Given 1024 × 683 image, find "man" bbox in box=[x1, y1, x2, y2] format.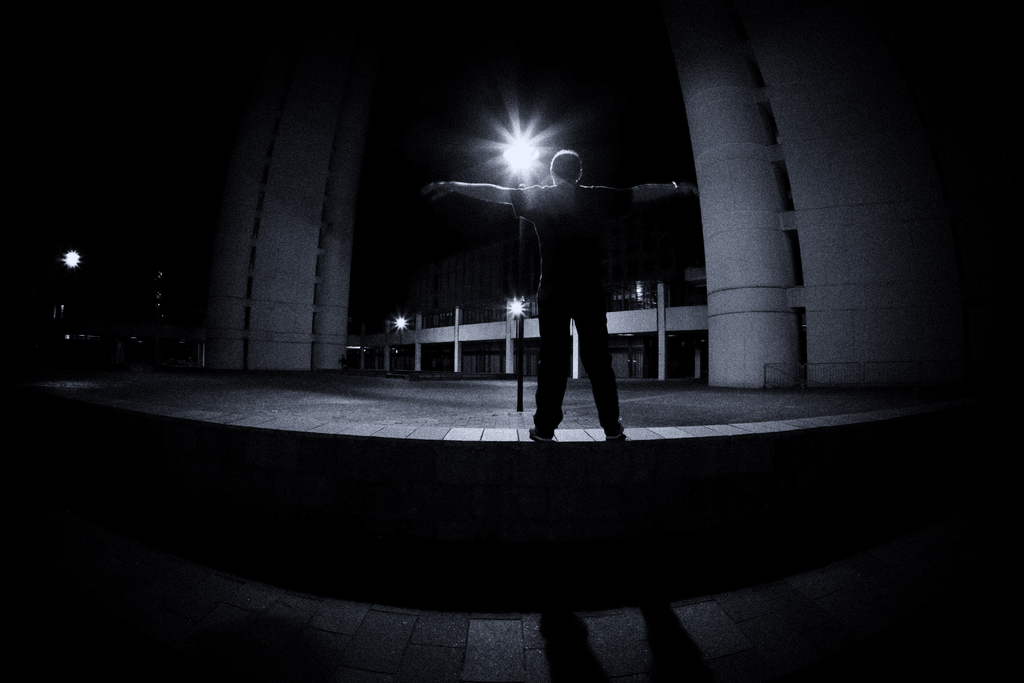
box=[432, 143, 650, 444].
